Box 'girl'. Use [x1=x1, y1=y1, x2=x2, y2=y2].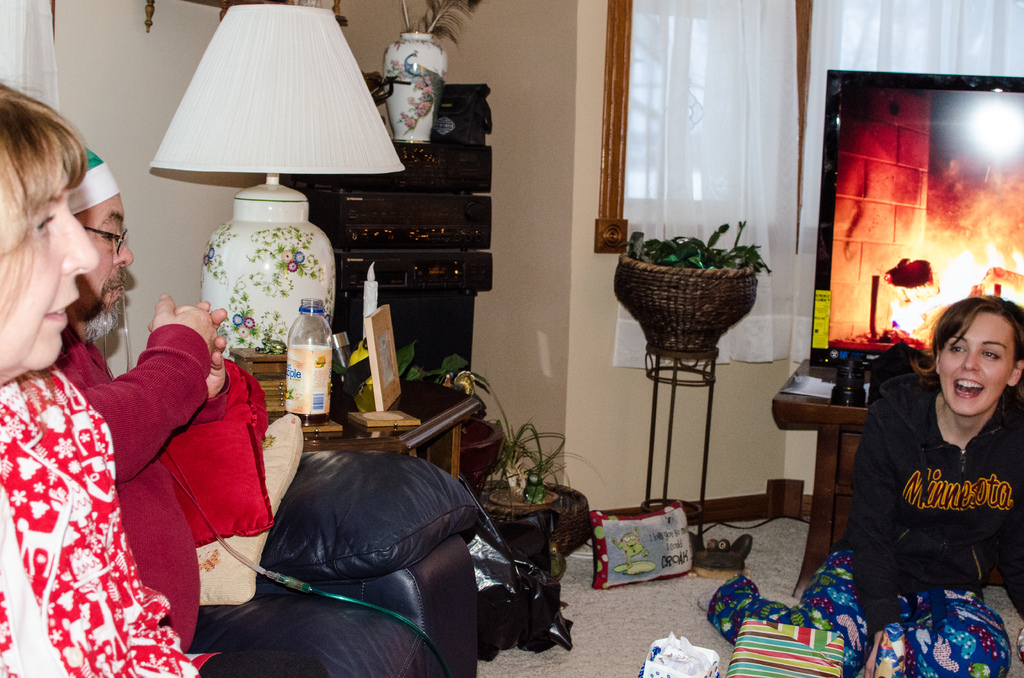
[x1=0, y1=79, x2=189, y2=677].
